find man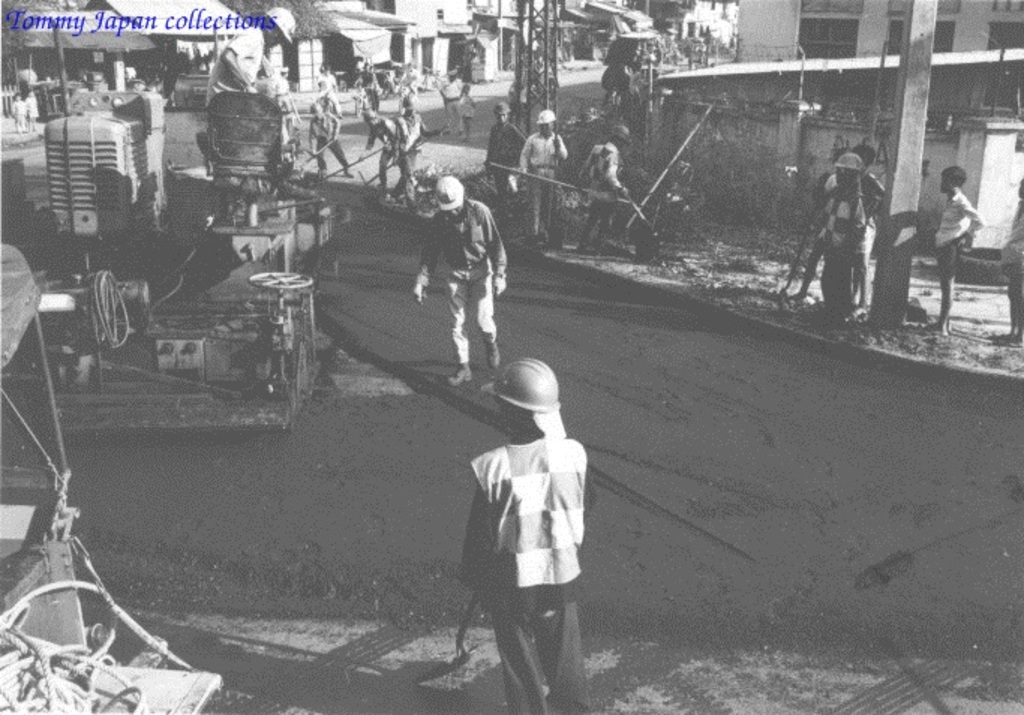
[354, 106, 406, 193]
